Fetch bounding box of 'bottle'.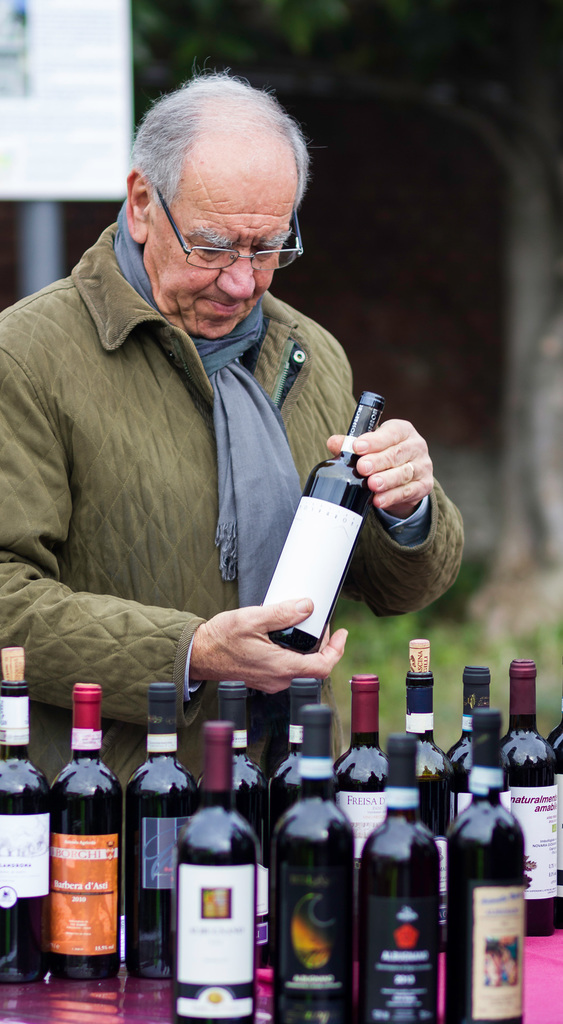
Bbox: (x1=272, y1=676, x2=324, y2=808).
